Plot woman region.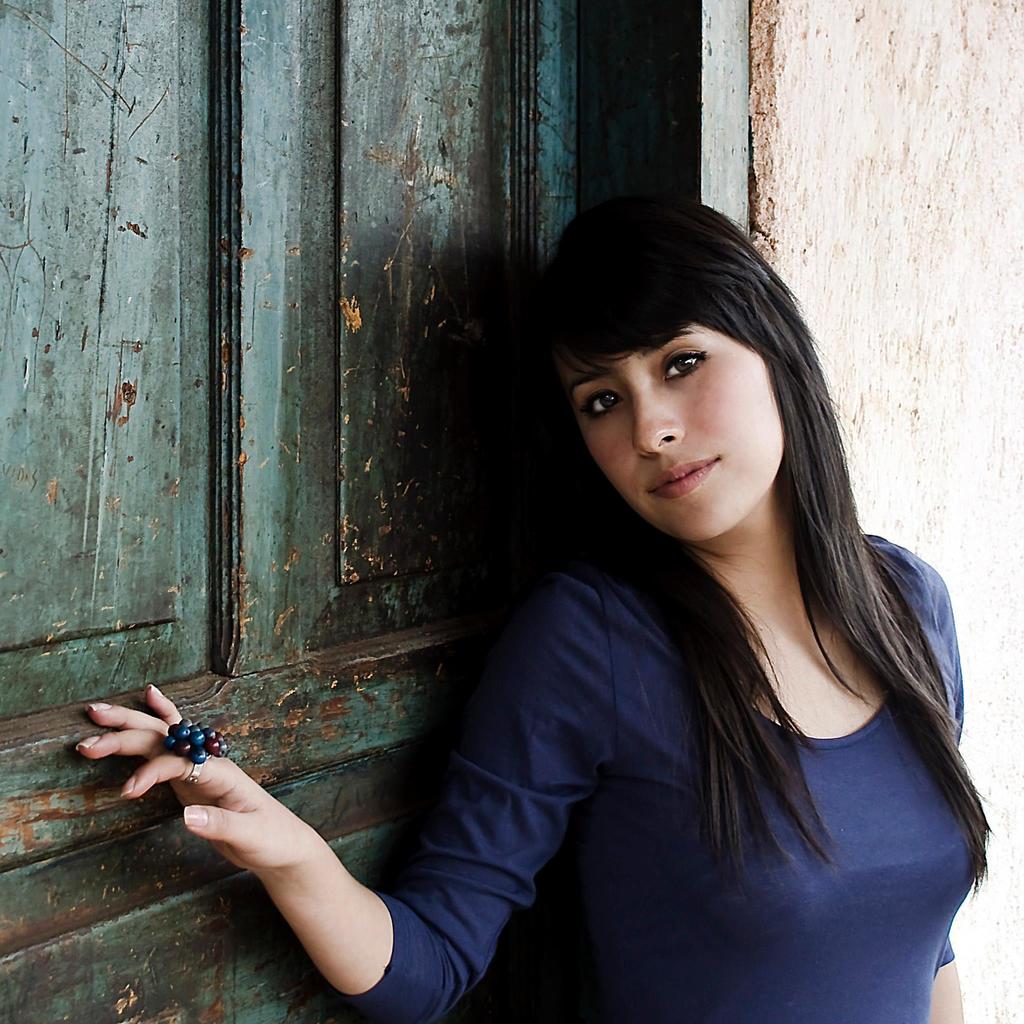
Plotted at <region>255, 199, 989, 1021</region>.
